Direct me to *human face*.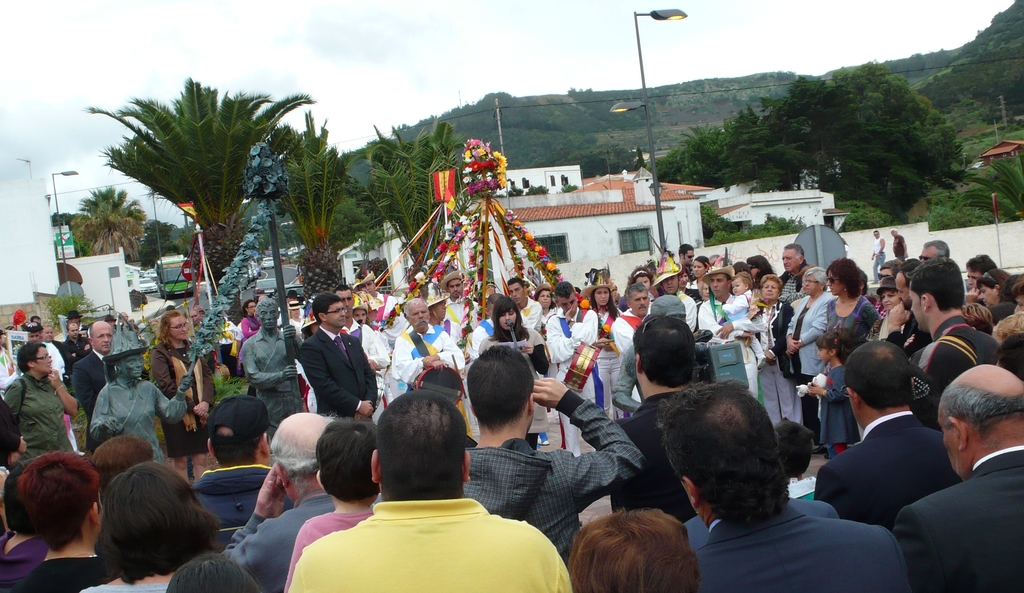
Direction: bbox=[125, 356, 143, 377].
